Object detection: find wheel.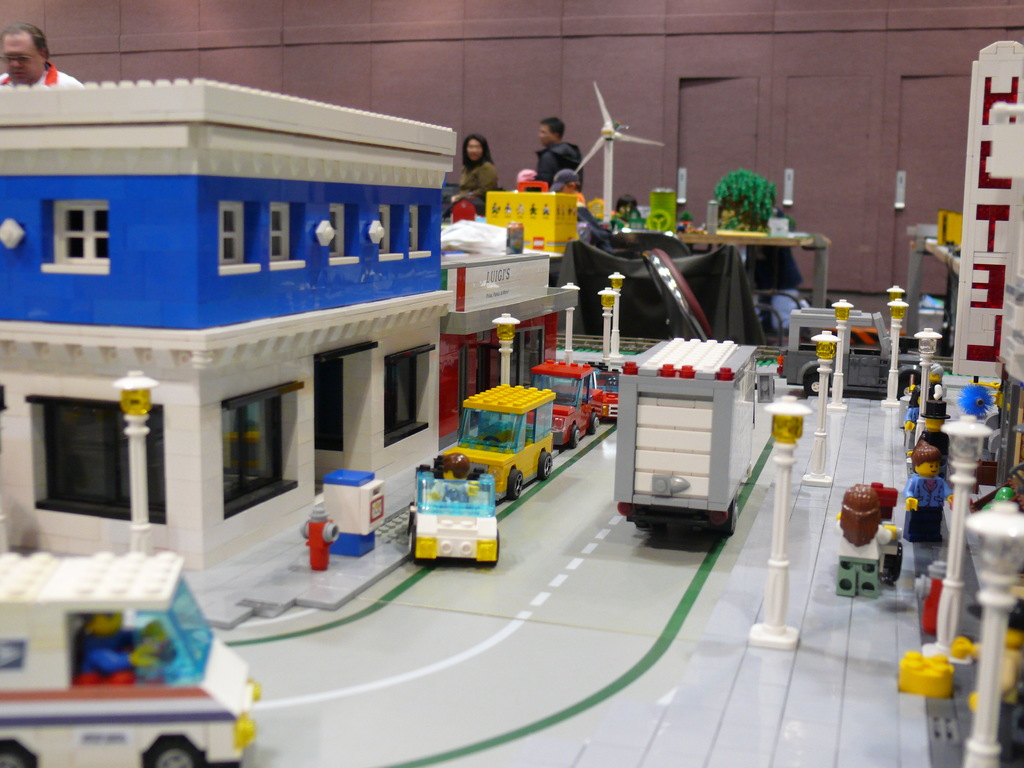
{"x1": 407, "y1": 527, "x2": 416, "y2": 557}.
